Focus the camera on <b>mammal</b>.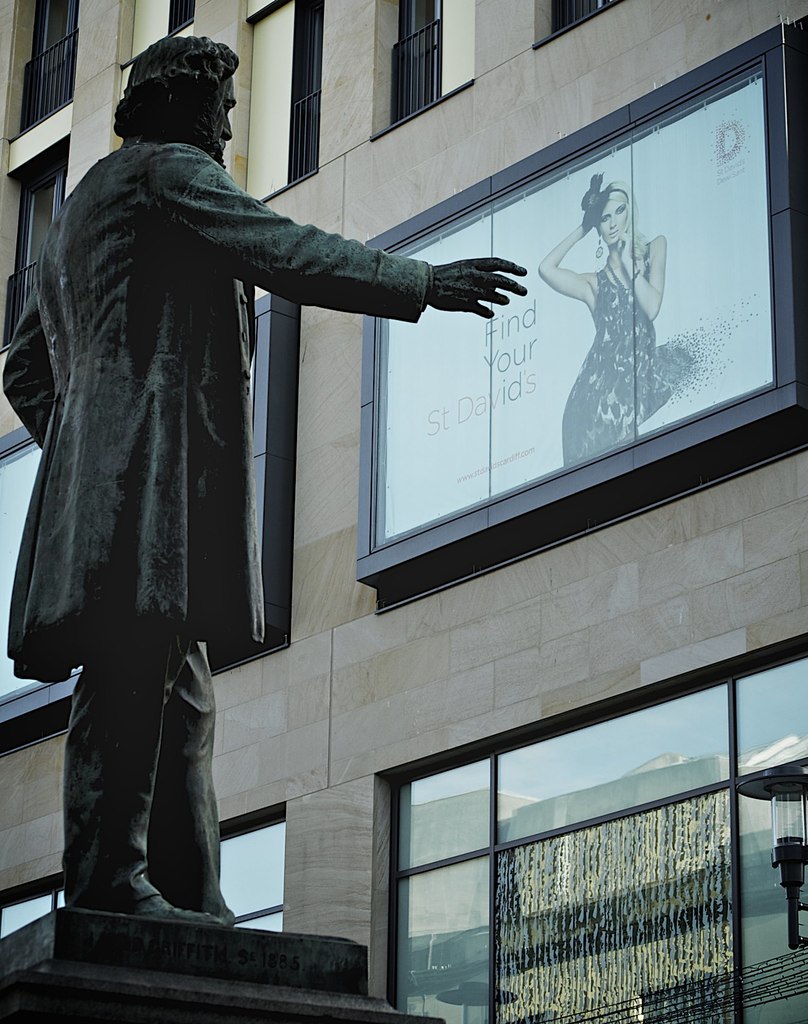
Focus region: (538,176,701,458).
